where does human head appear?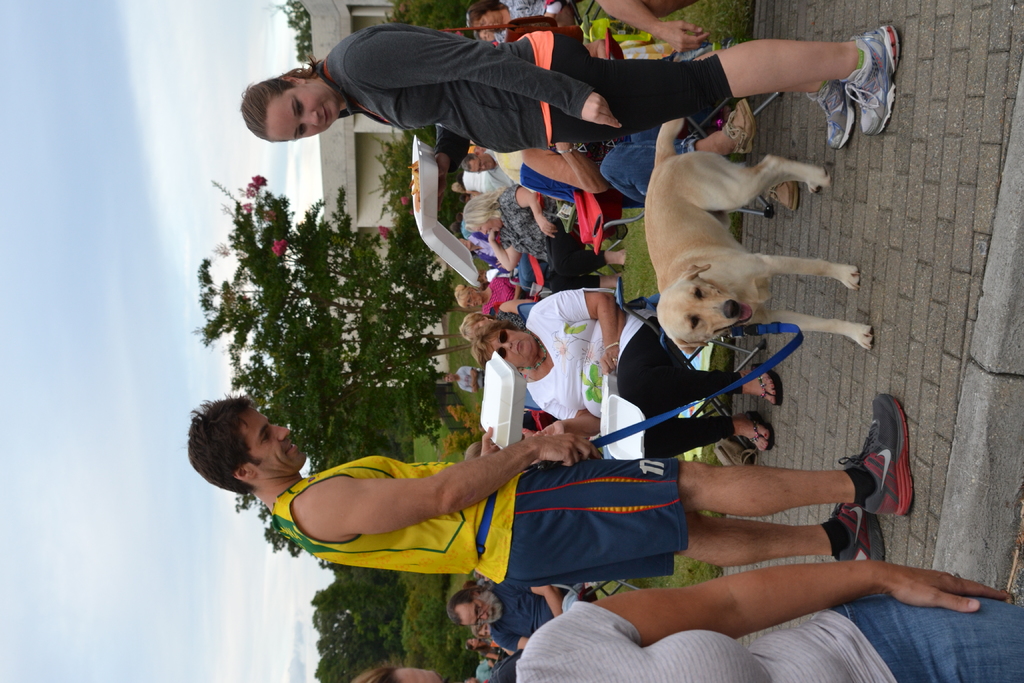
Appears at rect(474, 27, 495, 42).
